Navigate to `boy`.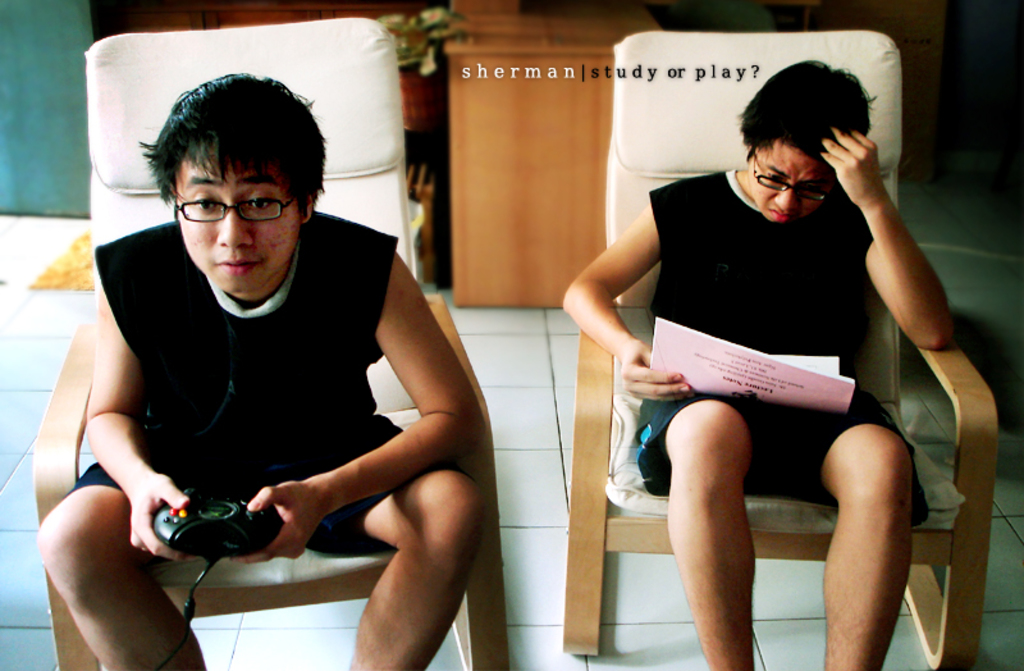
Navigation target: rect(557, 56, 959, 670).
